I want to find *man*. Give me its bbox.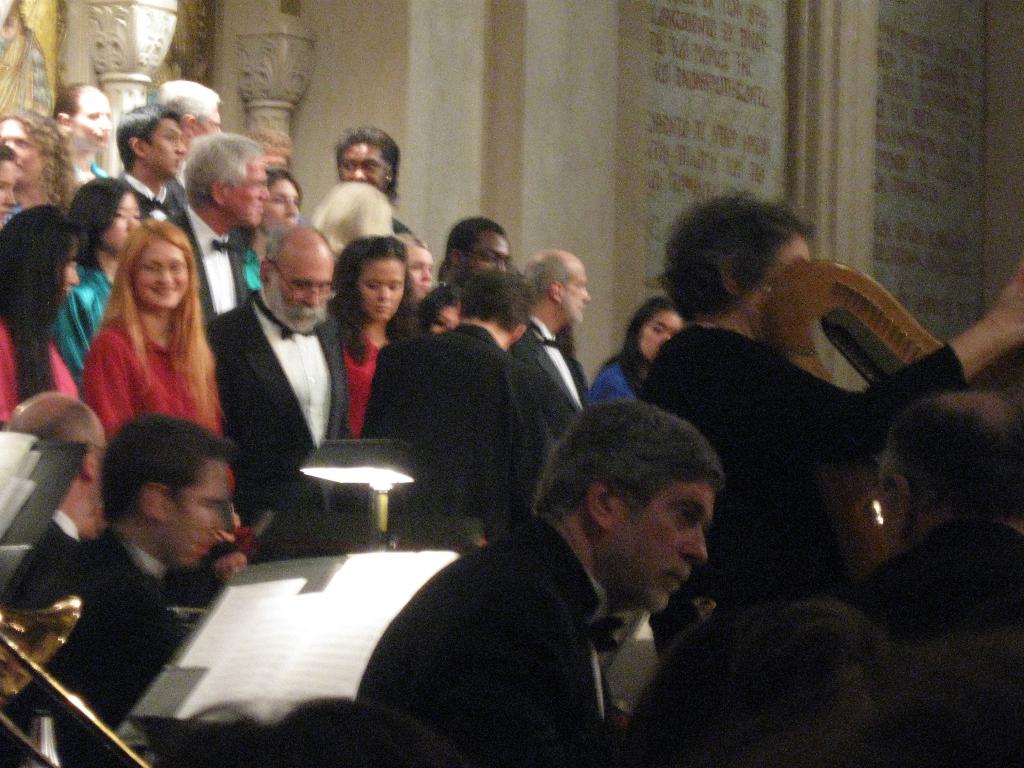
BBox(109, 102, 189, 216).
